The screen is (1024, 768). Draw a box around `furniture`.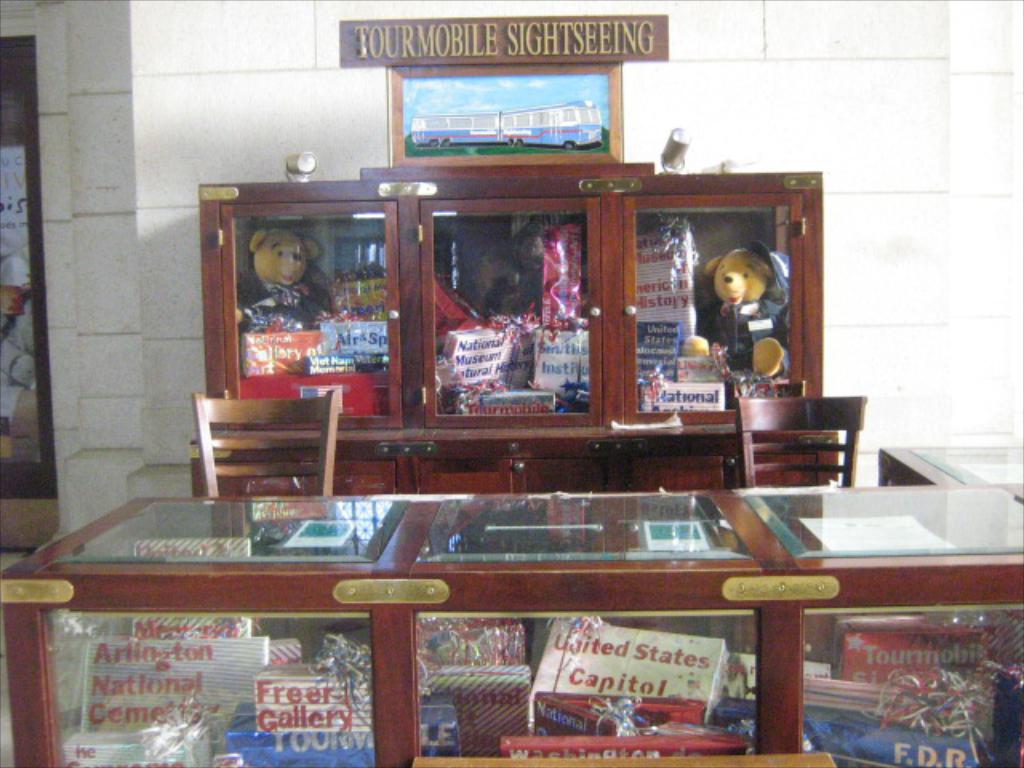
192 171 838 498.
